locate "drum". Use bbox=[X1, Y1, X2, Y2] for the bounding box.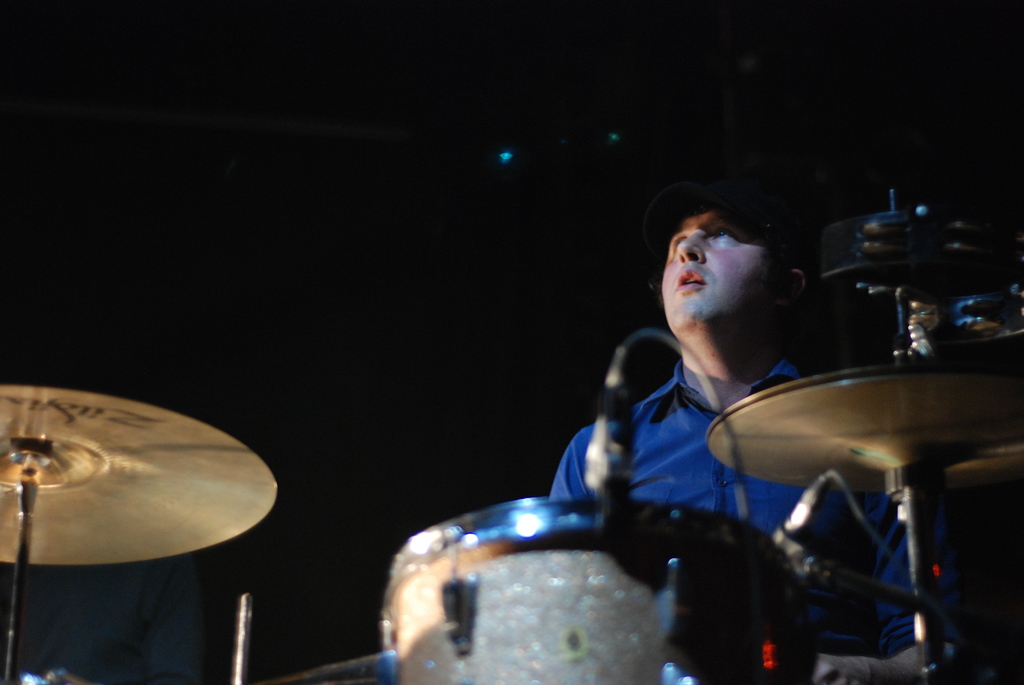
bbox=[383, 496, 814, 684].
